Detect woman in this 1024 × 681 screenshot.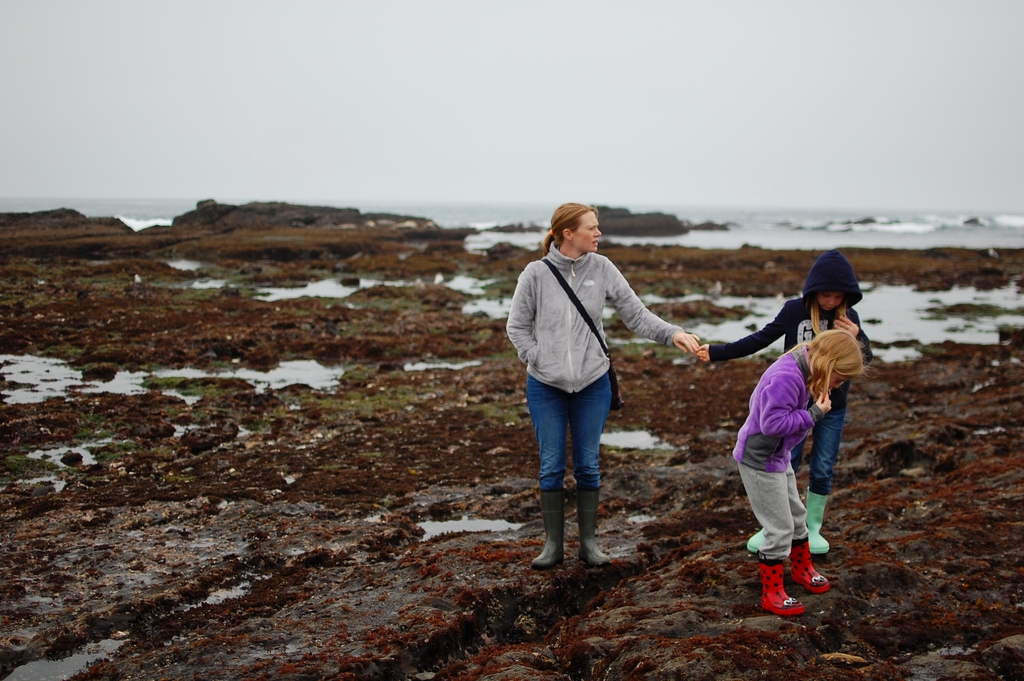
Detection: bbox=(504, 203, 701, 576).
